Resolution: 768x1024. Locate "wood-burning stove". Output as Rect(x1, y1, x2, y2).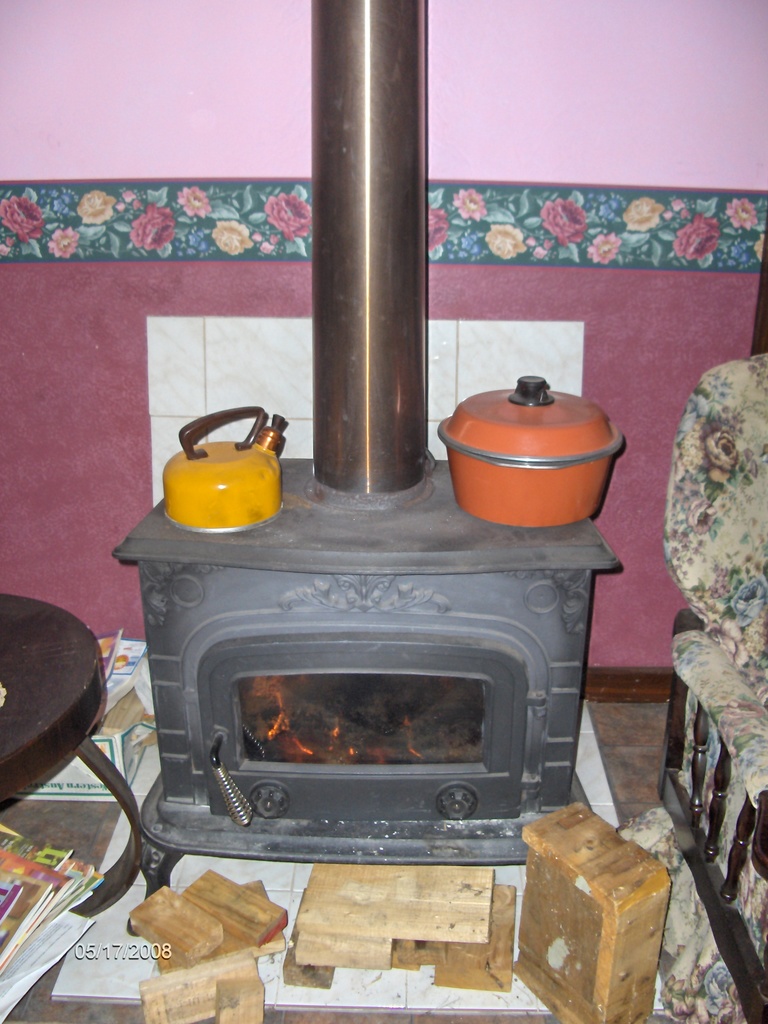
Rect(107, 0, 630, 895).
